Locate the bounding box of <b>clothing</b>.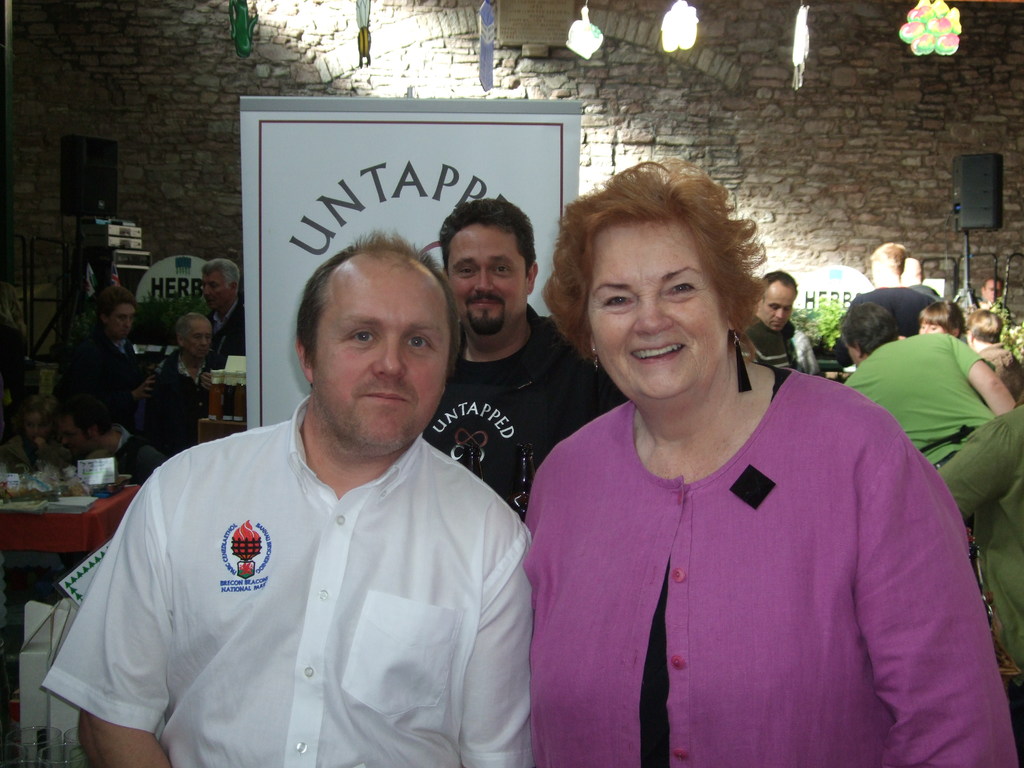
Bounding box: <bbox>523, 357, 1014, 767</bbox>.
